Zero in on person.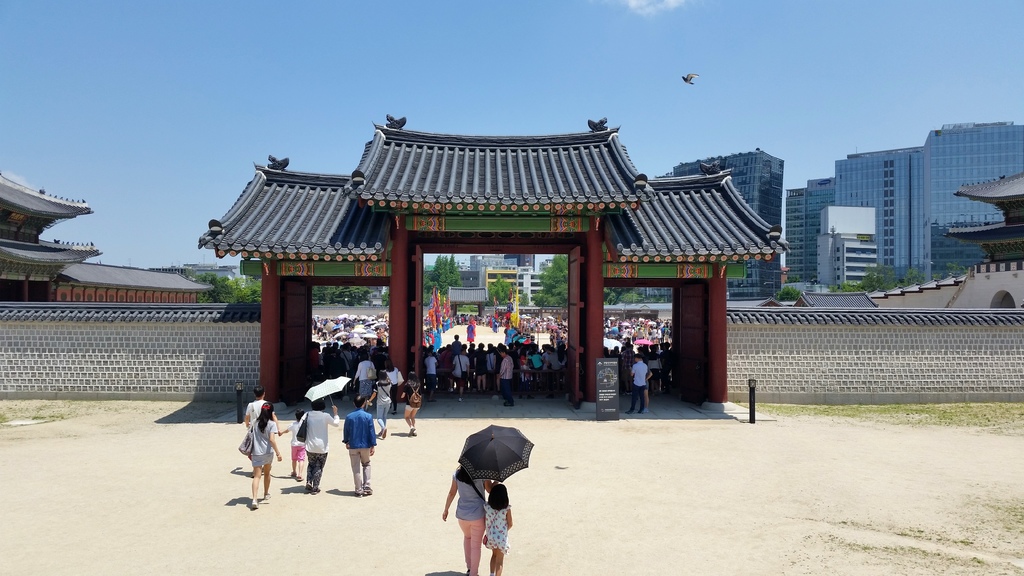
Zeroed in: <bbox>626, 352, 644, 418</bbox>.
